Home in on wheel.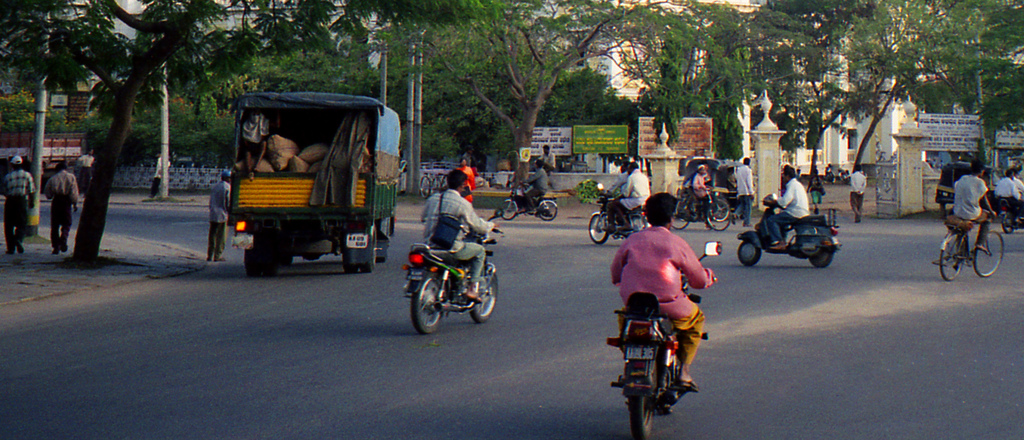
Homed in at bbox=(586, 213, 606, 245).
